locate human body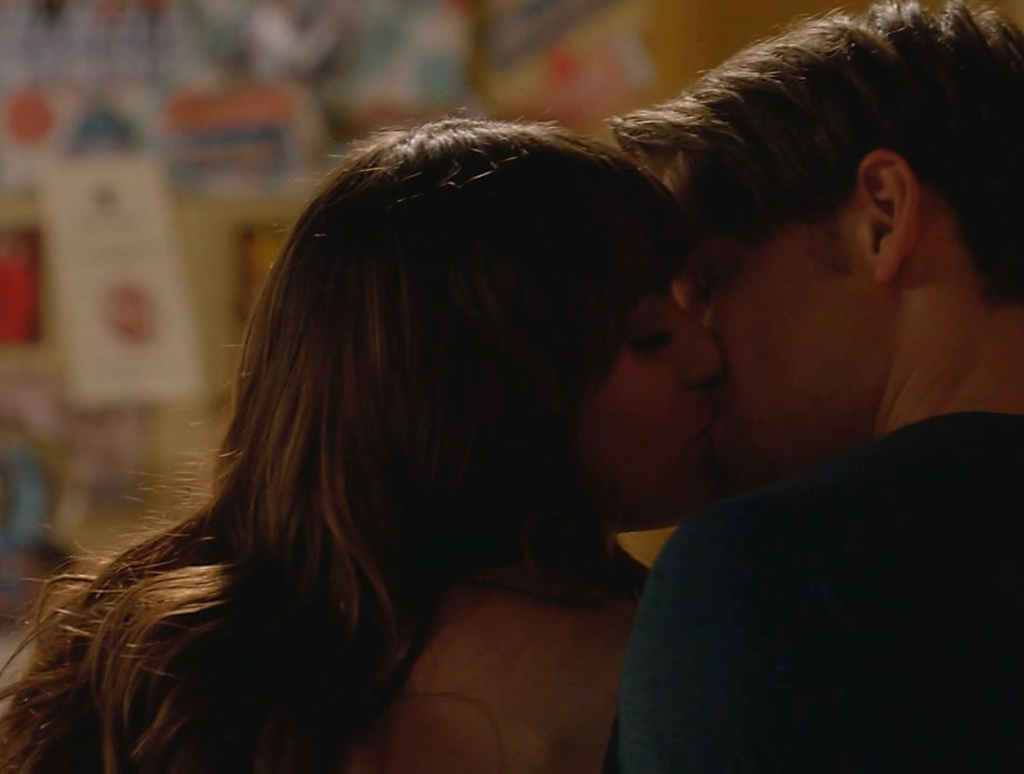
[0, 112, 729, 773]
